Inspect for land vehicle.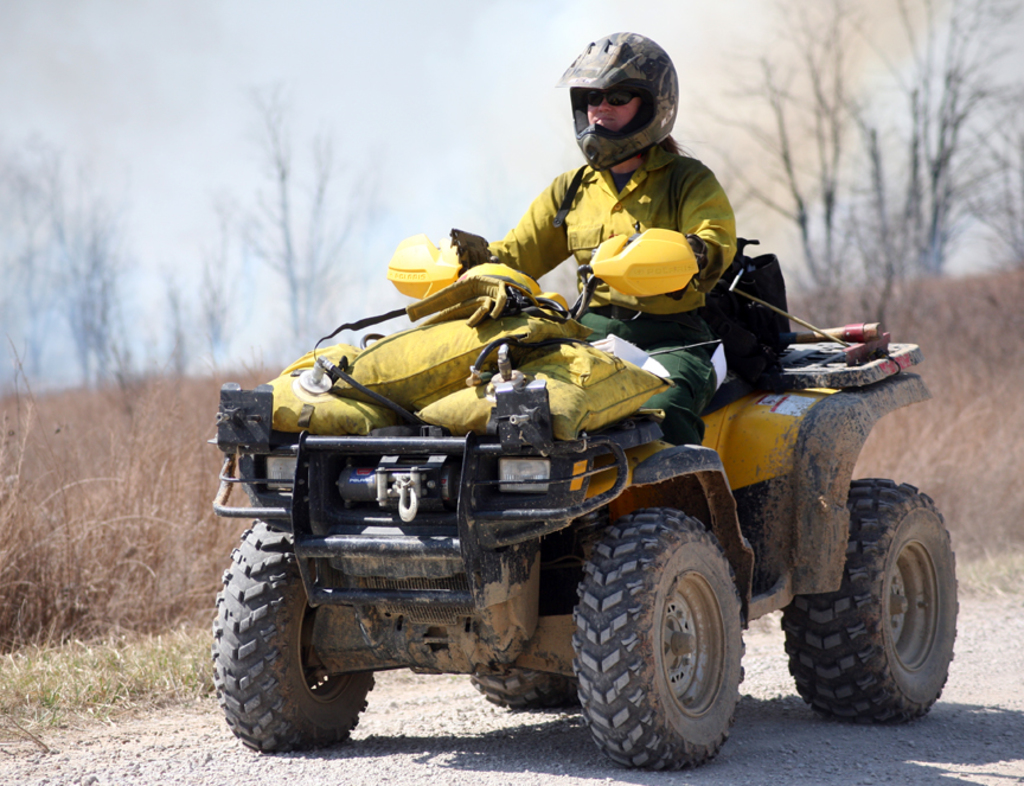
Inspection: crop(210, 236, 964, 774).
